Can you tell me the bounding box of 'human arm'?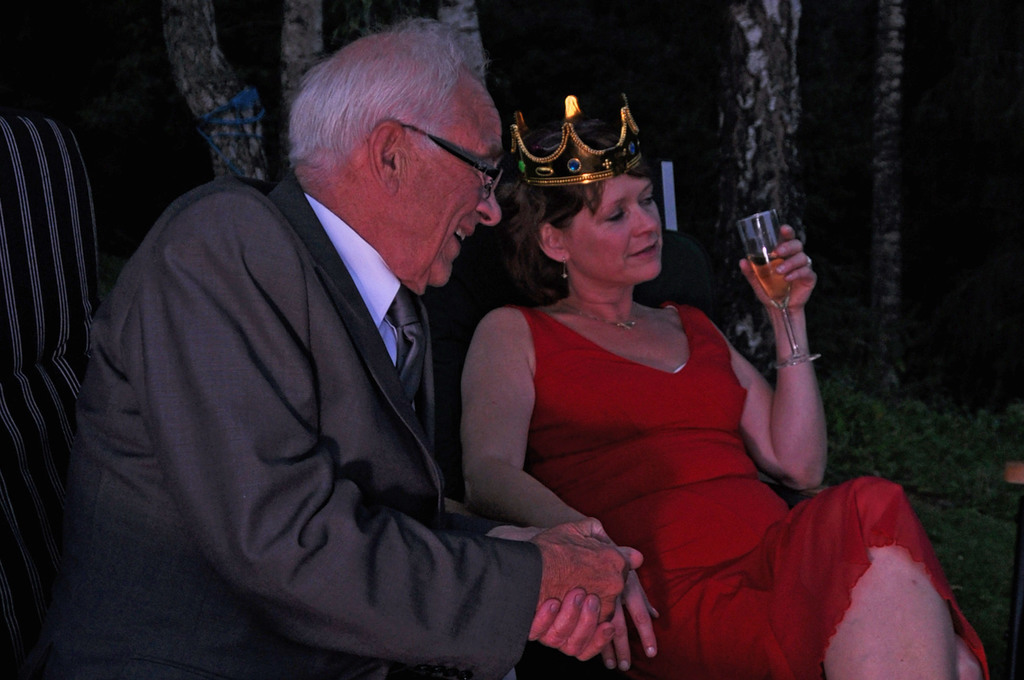
left=740, top=191, right=846, bottom=492.
